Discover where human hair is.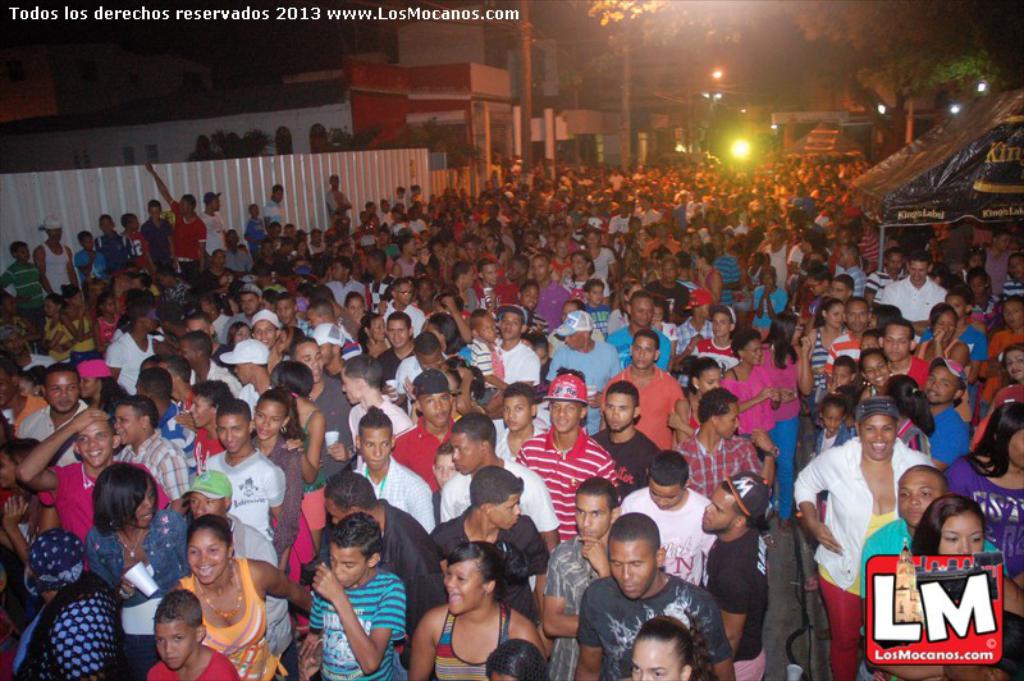
Discovered at detection(847, 346, 888, 402).
